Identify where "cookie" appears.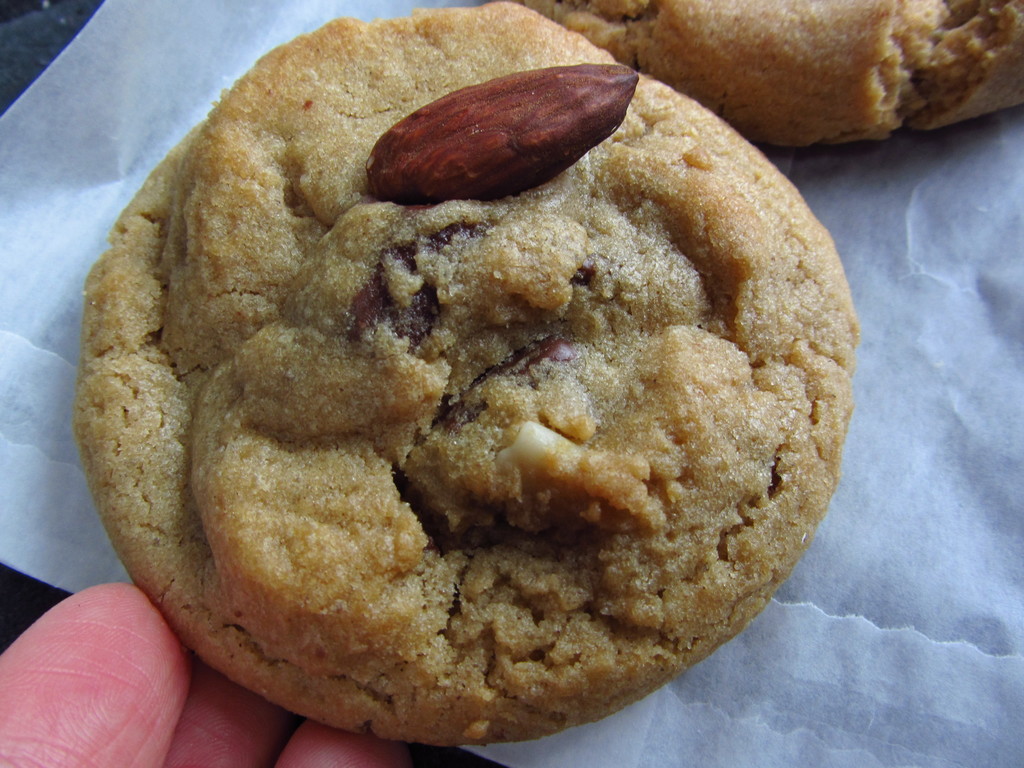
Appears at [x1=72, y1=5, x2=859, y2=747].
